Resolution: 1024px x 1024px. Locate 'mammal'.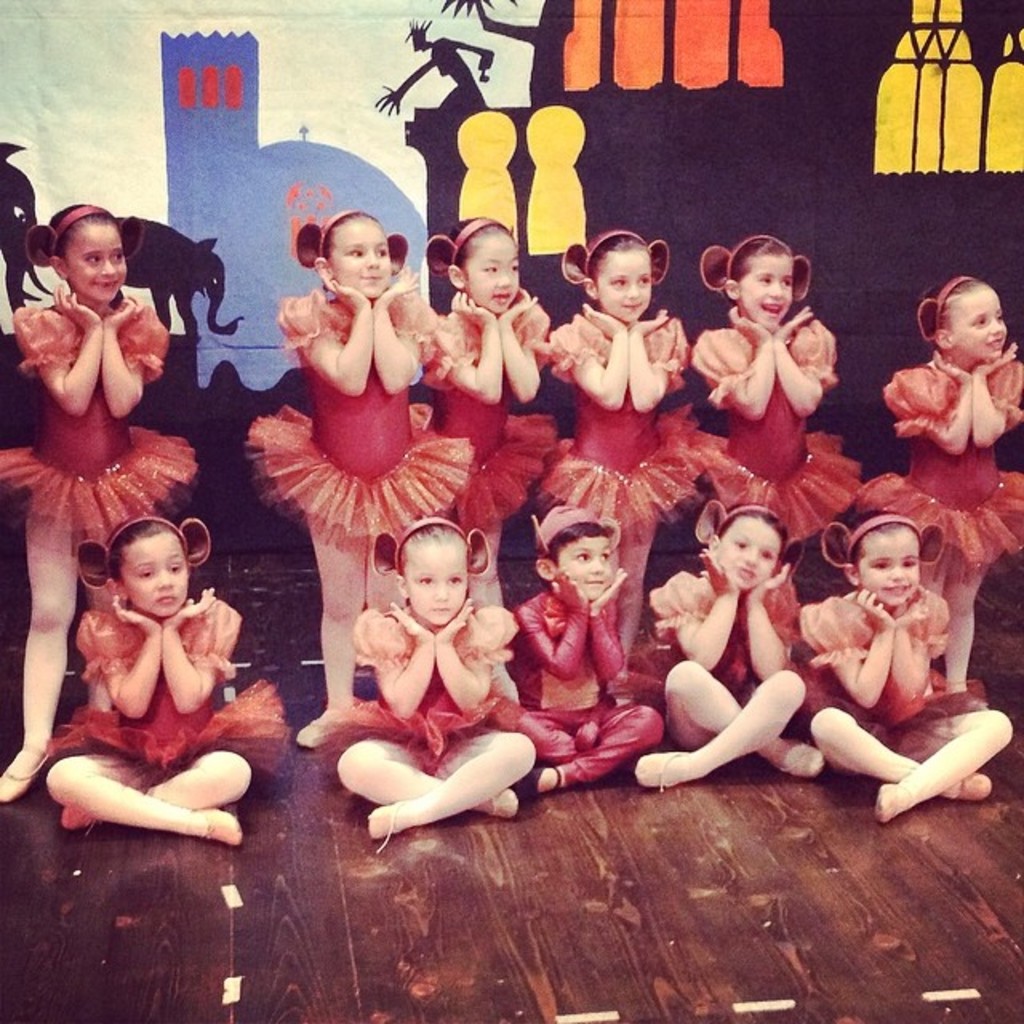
box=[0, 198, 195, 806].
